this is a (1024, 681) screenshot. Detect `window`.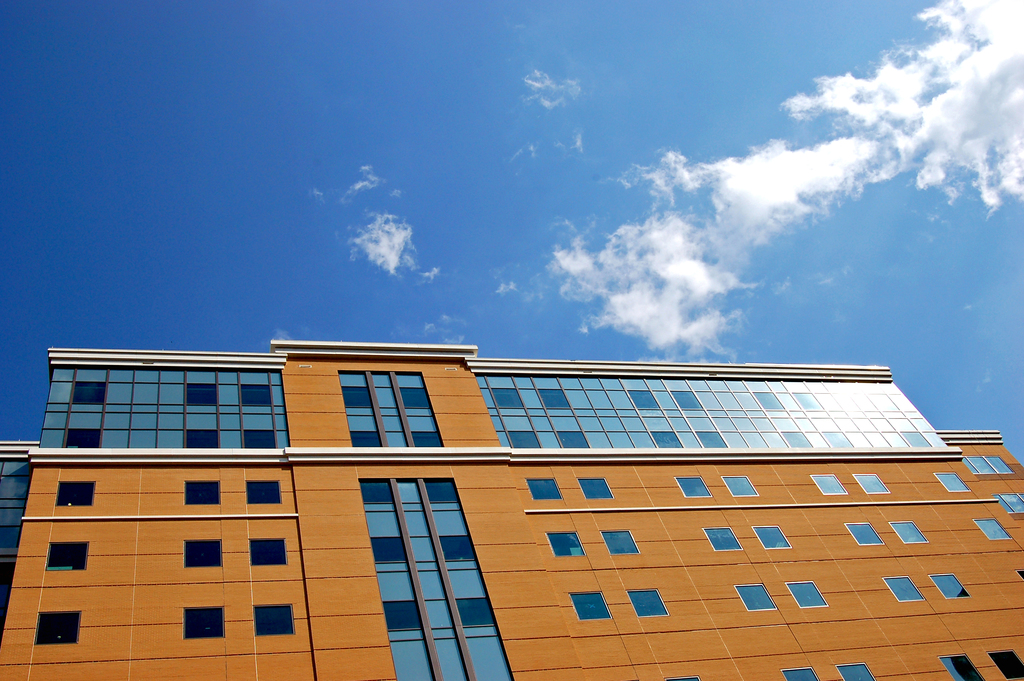
box=[942, 655, 982, 680].
